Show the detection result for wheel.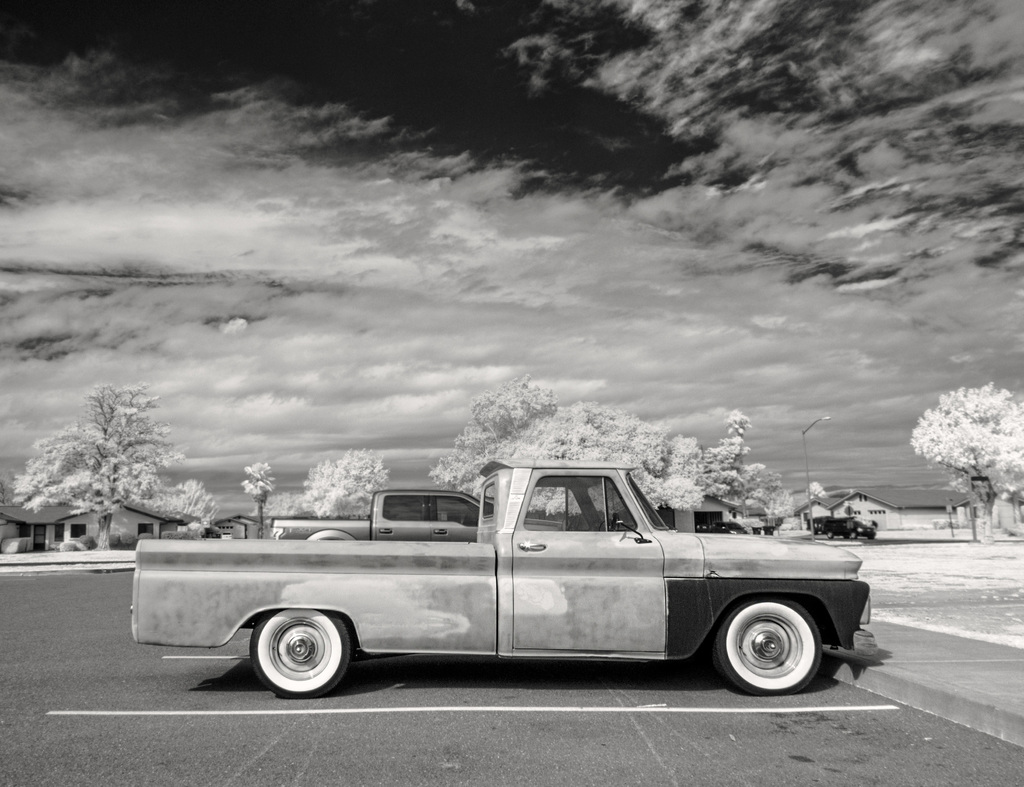
(249,611,350,697).
